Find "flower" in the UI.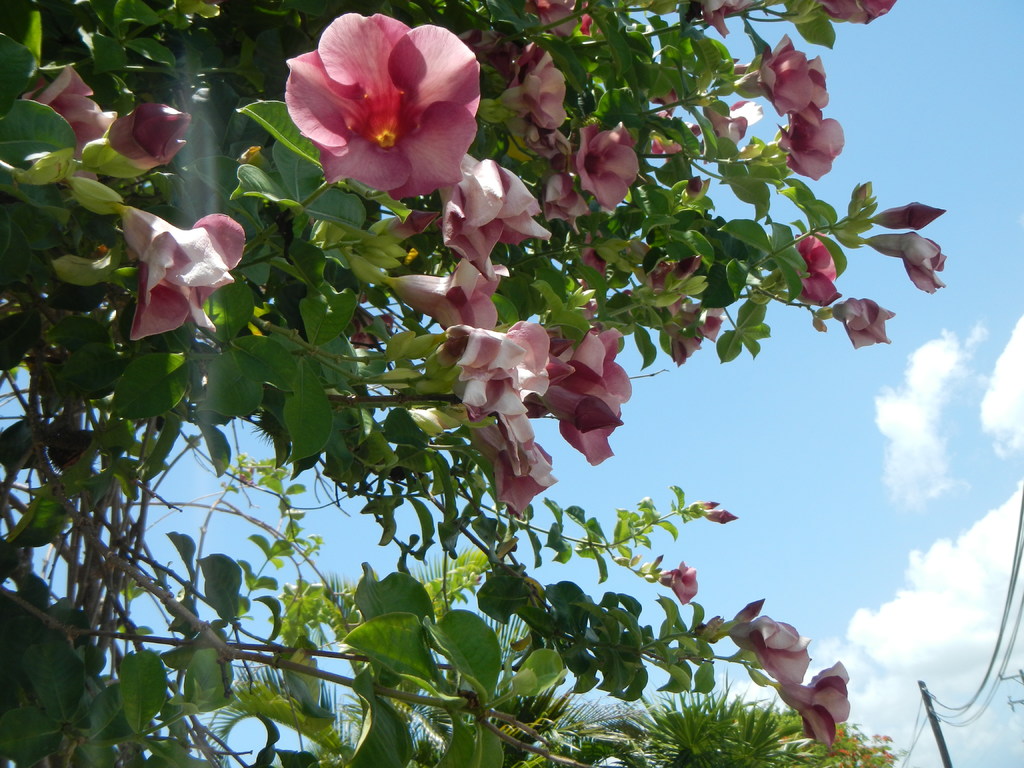
UI element at select_region(234, 144, 266, 175).
